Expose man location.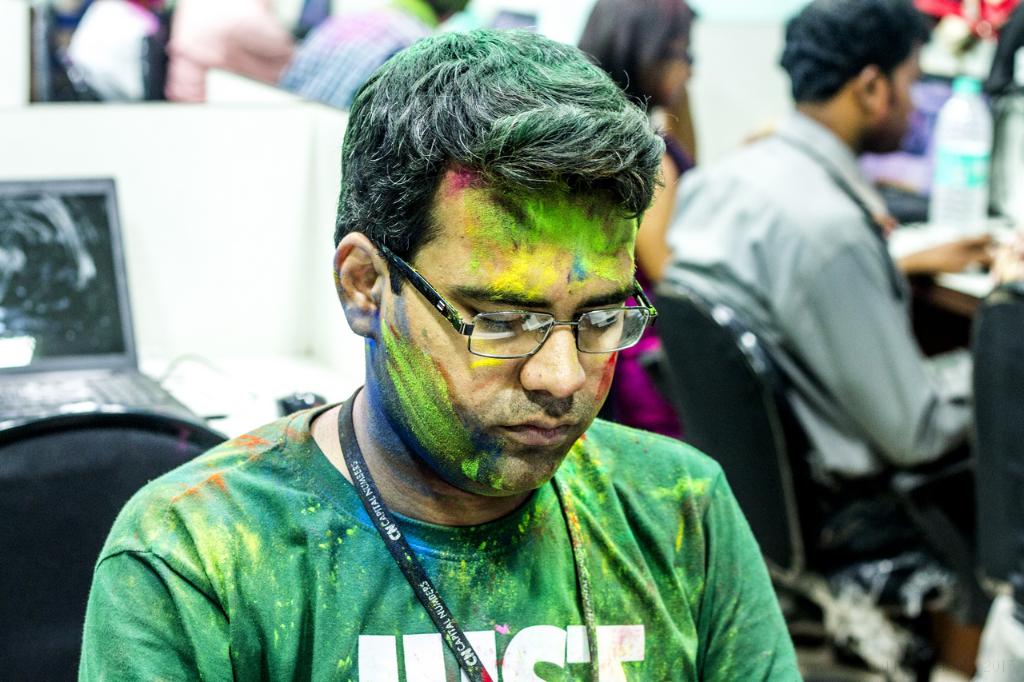
Exposed at locate(659, 0, 1001, 549).
